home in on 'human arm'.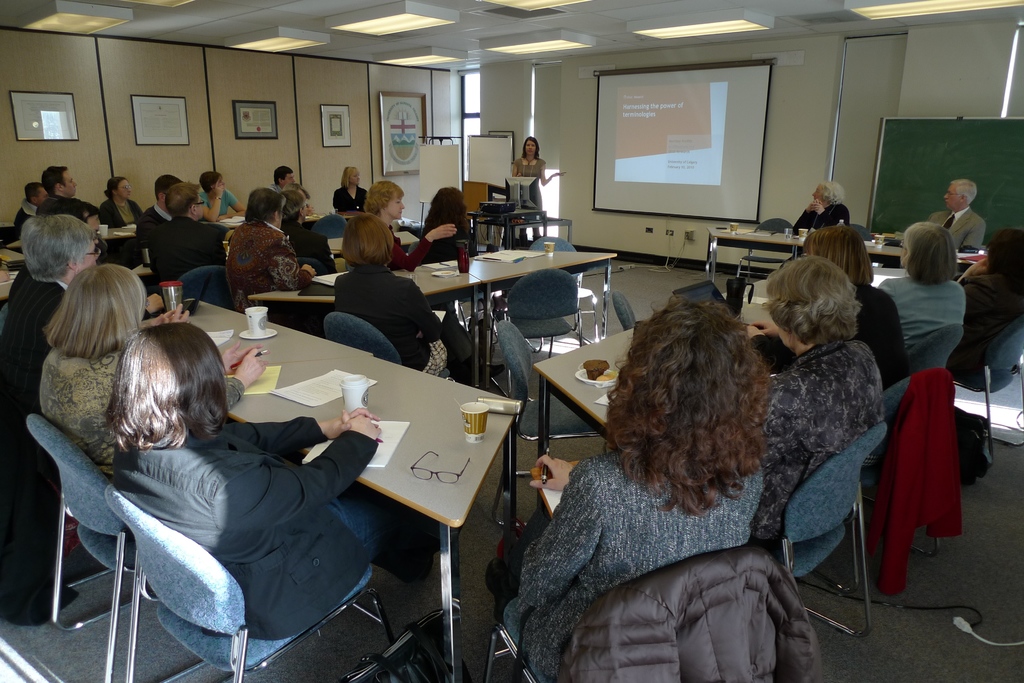
Homed in at crop(749, 323, 799, 374).
